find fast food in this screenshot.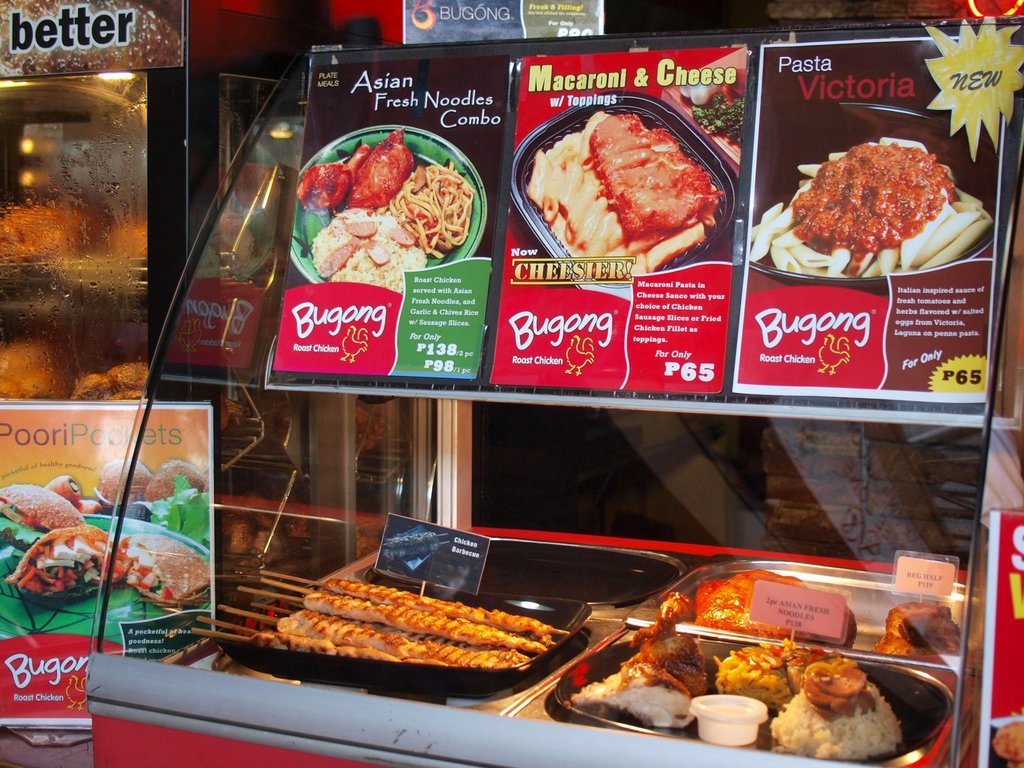
The bounding box for fast food is select_region(593, 100, 721, 234).
